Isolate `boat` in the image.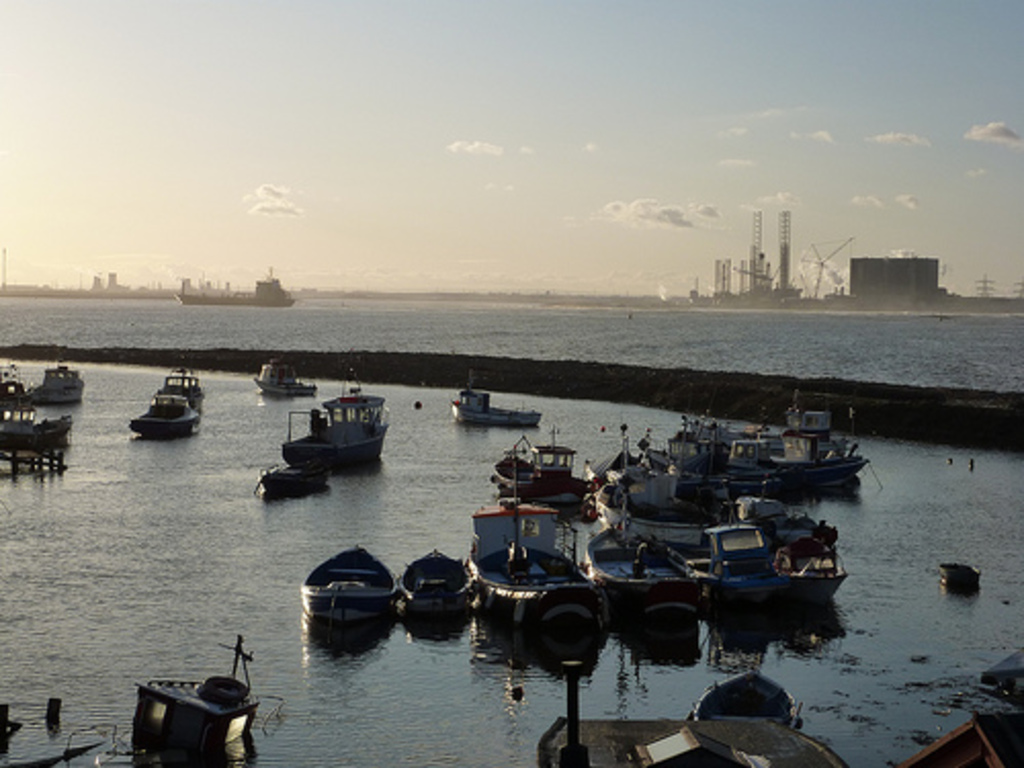
Isolated region: {"left": 129, "top": 631, "right": 264, "bottom": 758}.
